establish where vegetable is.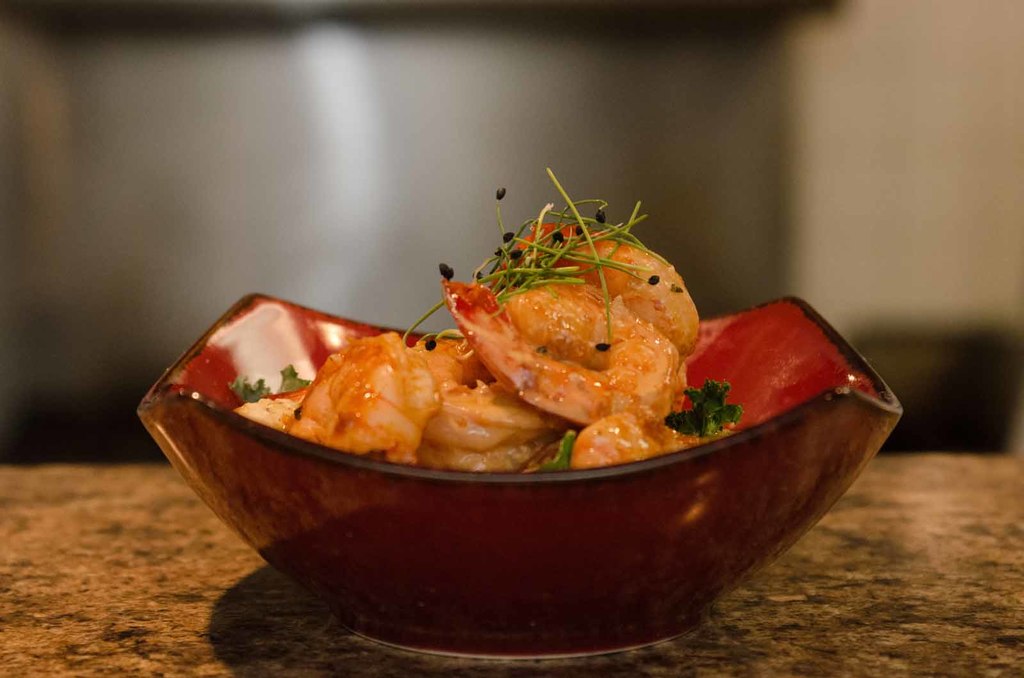
Established at 664,379,742,440.
